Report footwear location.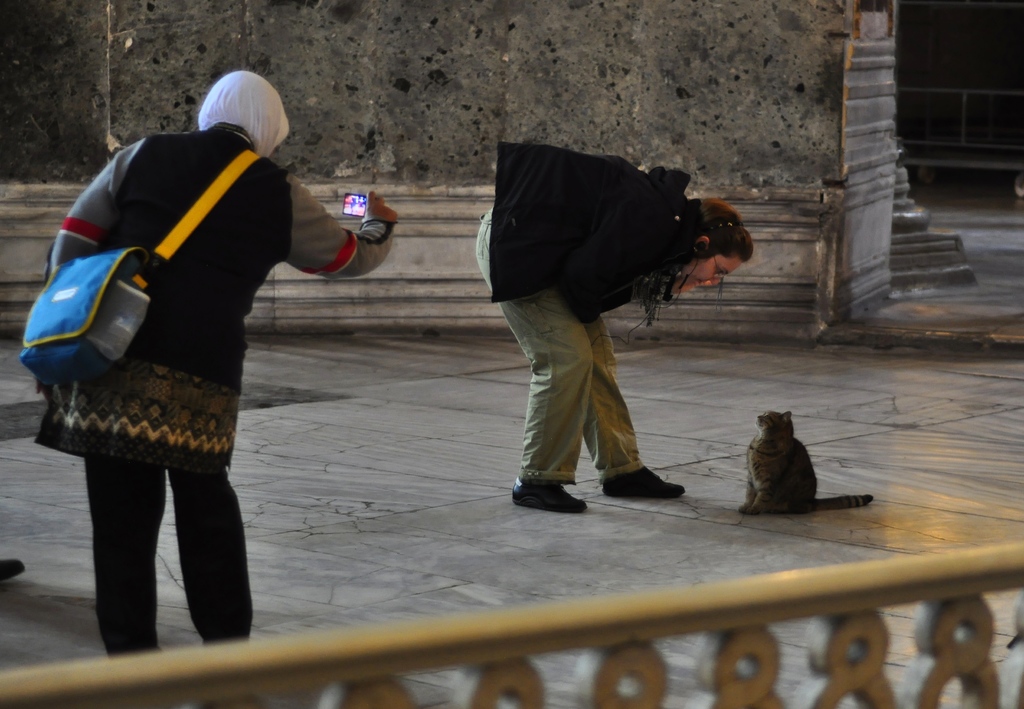
Report: x1=0, y1=561, x2=24, y2=584.
